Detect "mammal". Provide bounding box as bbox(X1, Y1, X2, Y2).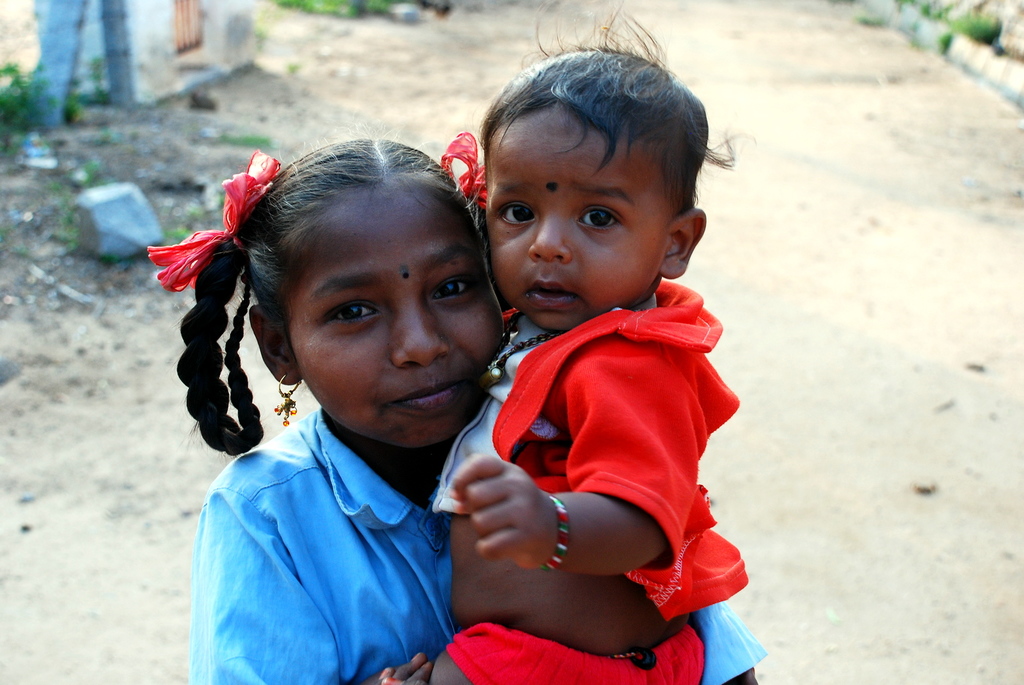
bbox(415, 40, 756, 684).
